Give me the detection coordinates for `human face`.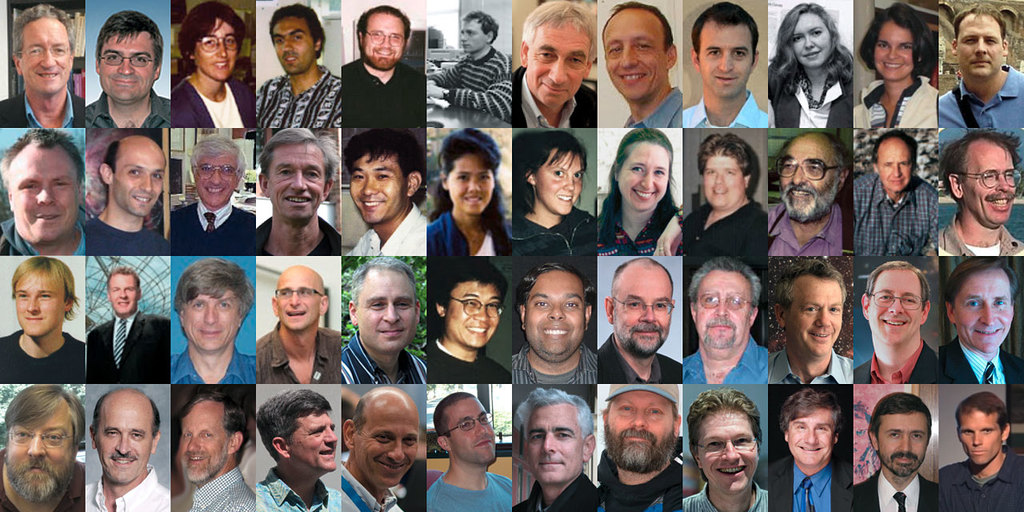
bbox=[959, 270, 1011, 356].
